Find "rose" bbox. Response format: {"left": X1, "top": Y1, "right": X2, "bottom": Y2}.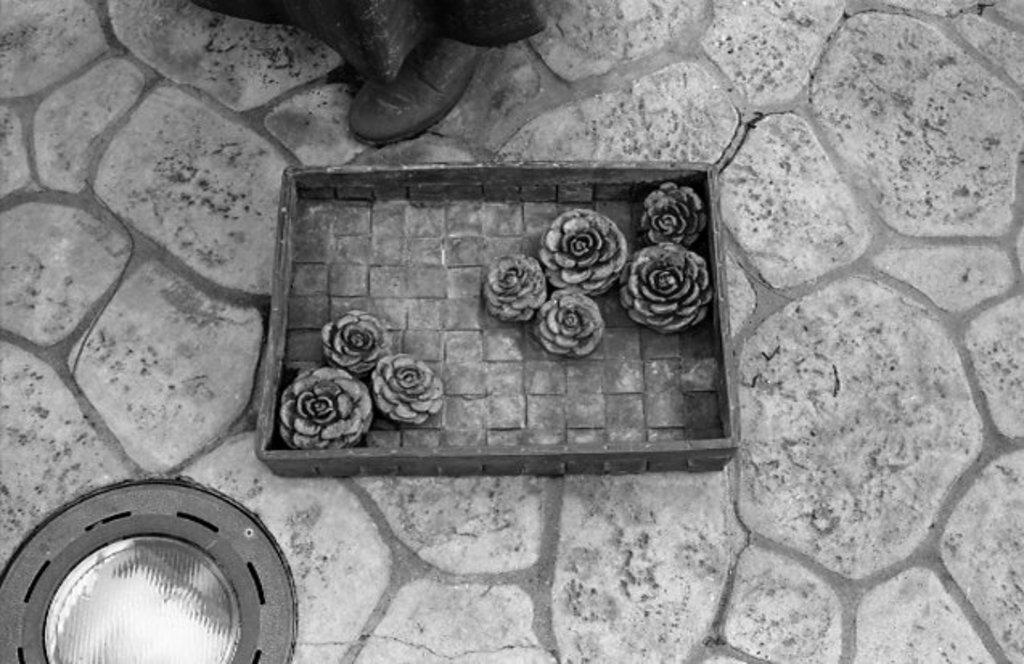
{"left": 368, "top": 354, "right": 444, "bottom": 426}.
